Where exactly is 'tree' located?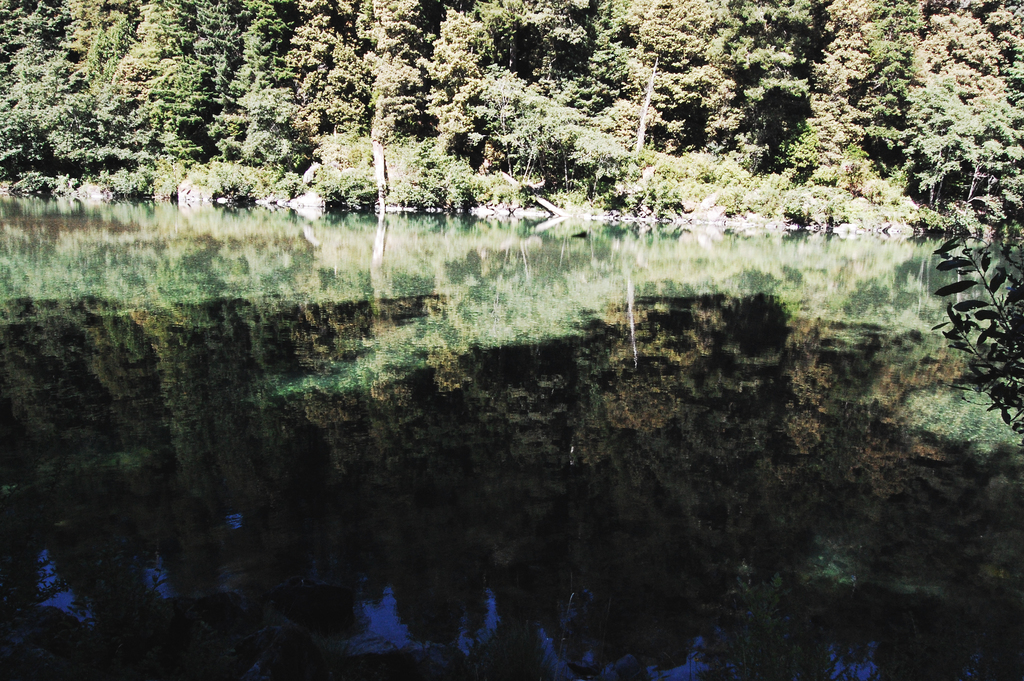
Its bounding box is {"left": 780, "top": 41, "right": 865, "bottom": 197}.
